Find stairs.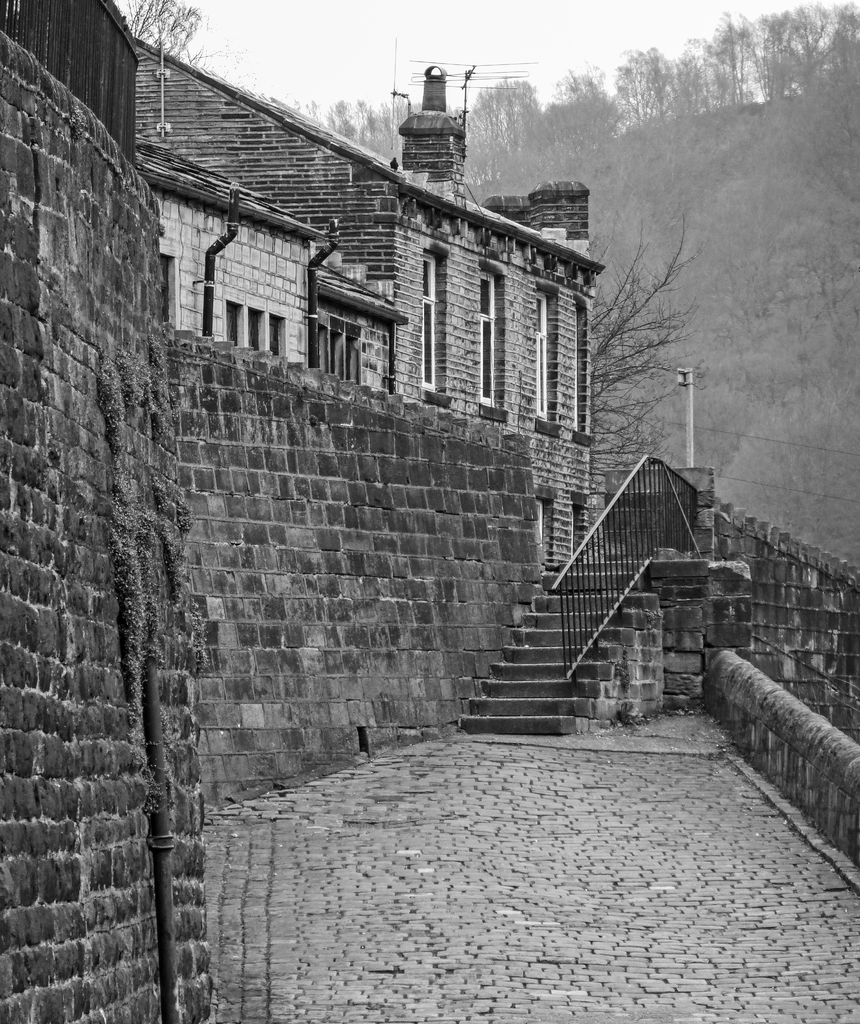
bbox(462, 554, 650, 737).
